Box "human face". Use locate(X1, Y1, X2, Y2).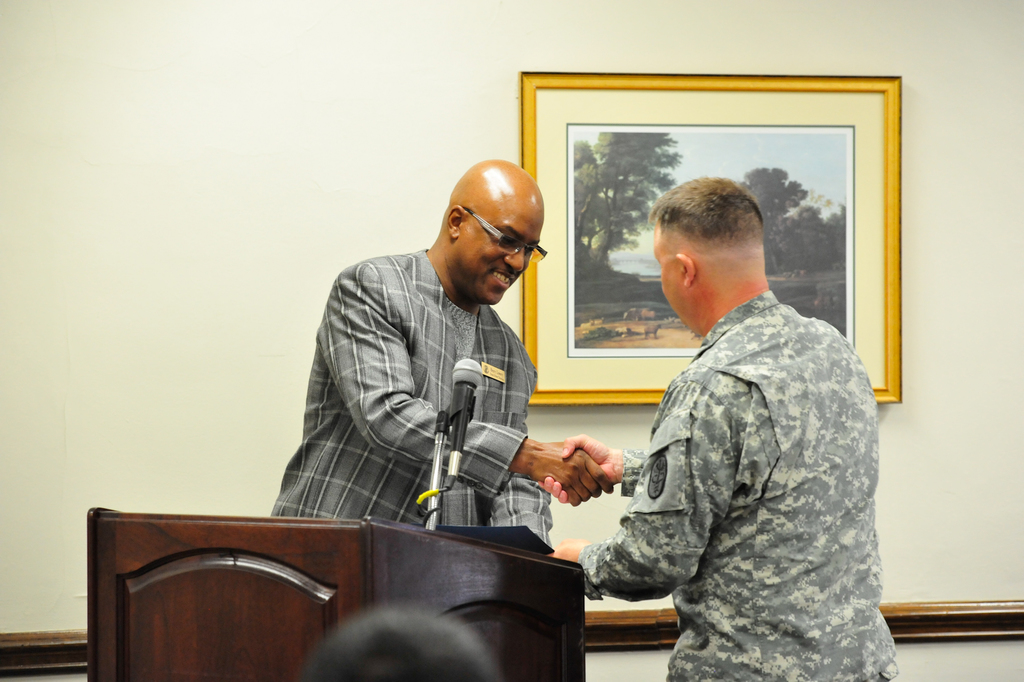
locate(456, 192, 545, 307).
